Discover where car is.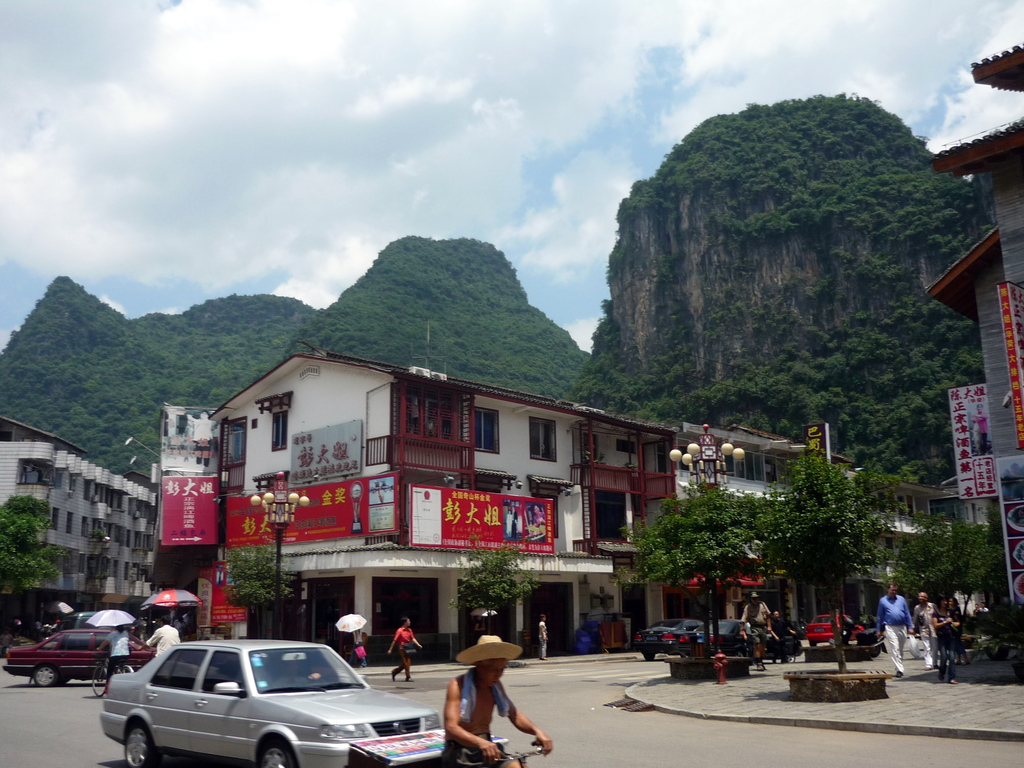
Discovered at region(97, 635, 409, 767).
